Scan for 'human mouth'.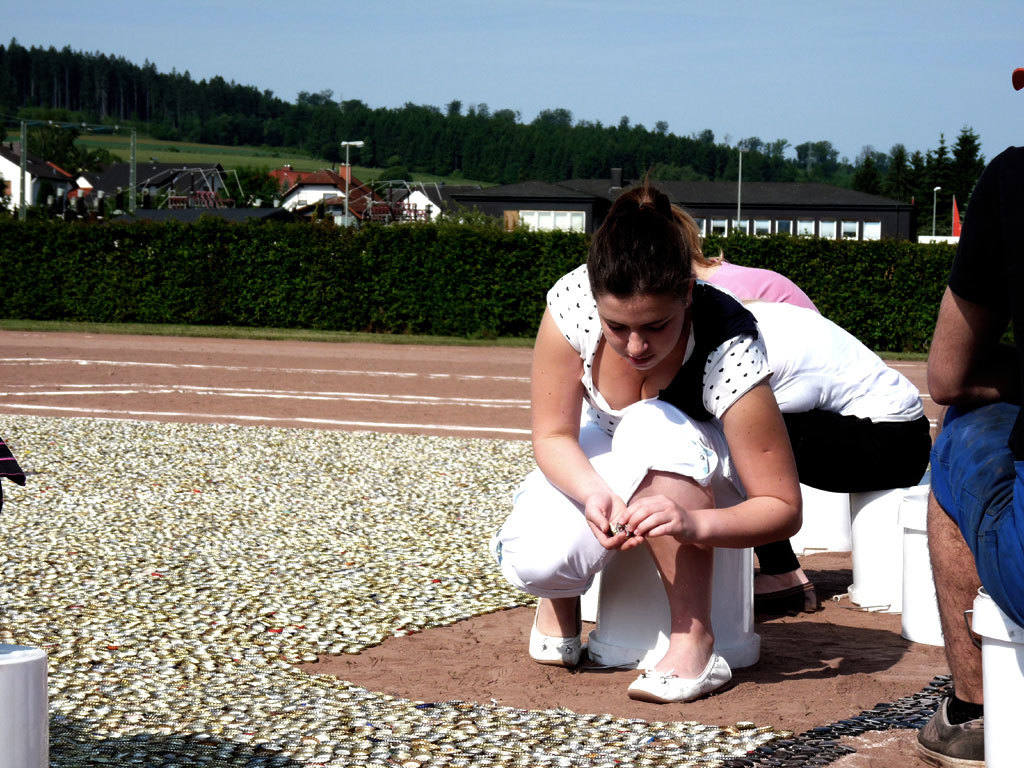
Scan result: box=[624, 359, 656, 367].
